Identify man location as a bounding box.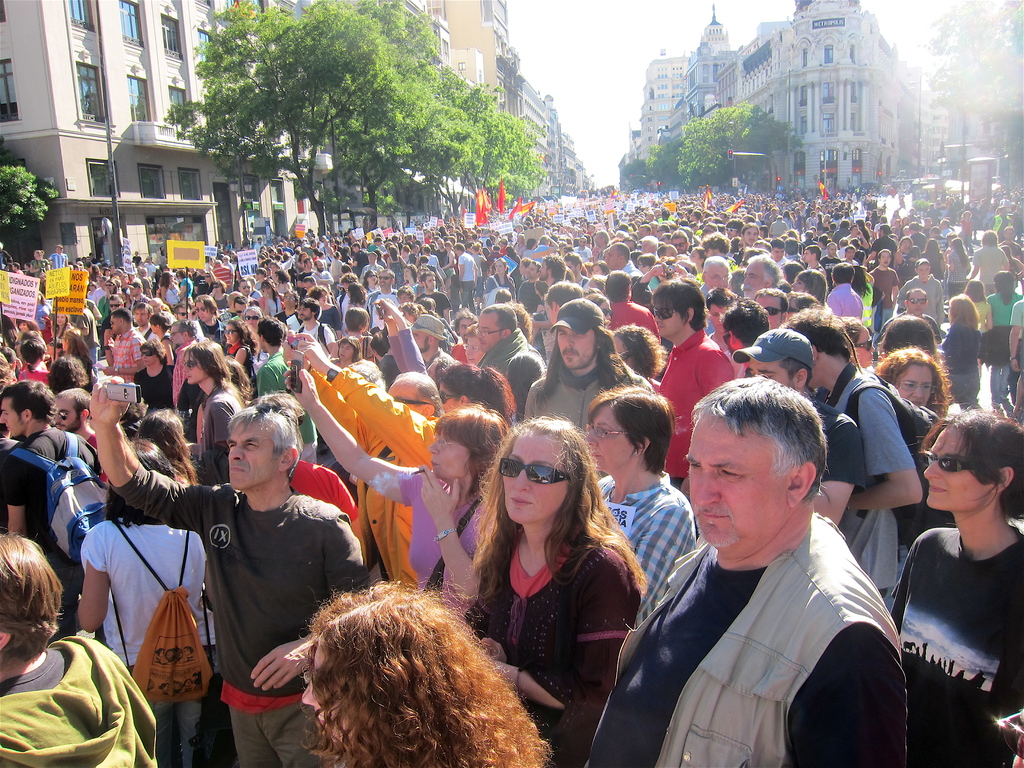
[x1=192, y1=295, x2=236, y2=353].
